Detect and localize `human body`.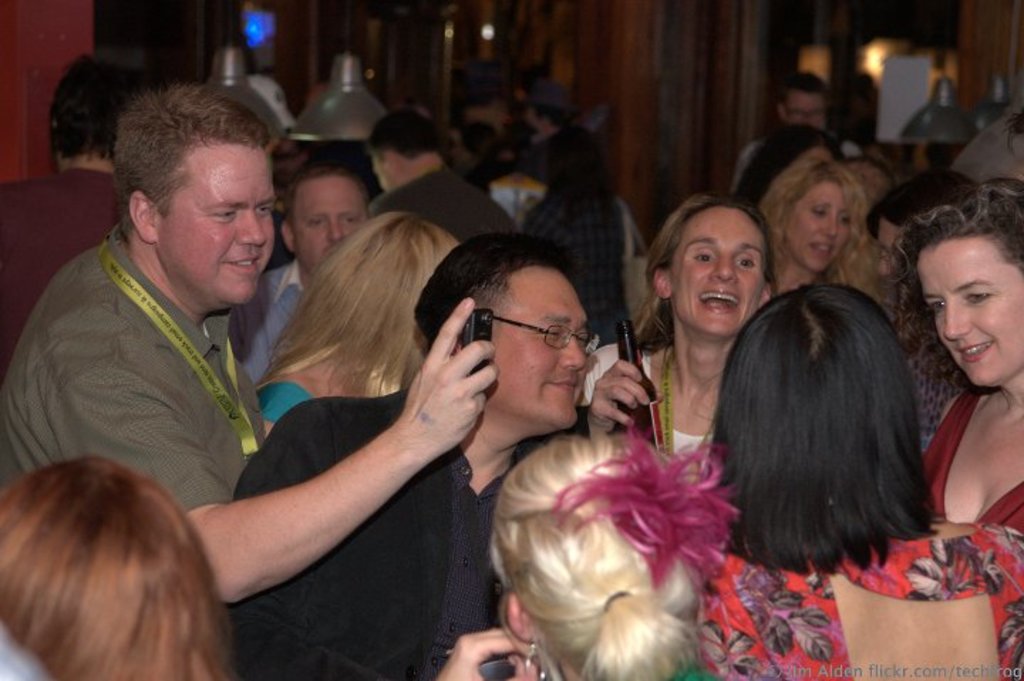
Localized at 0,222,503,613.
